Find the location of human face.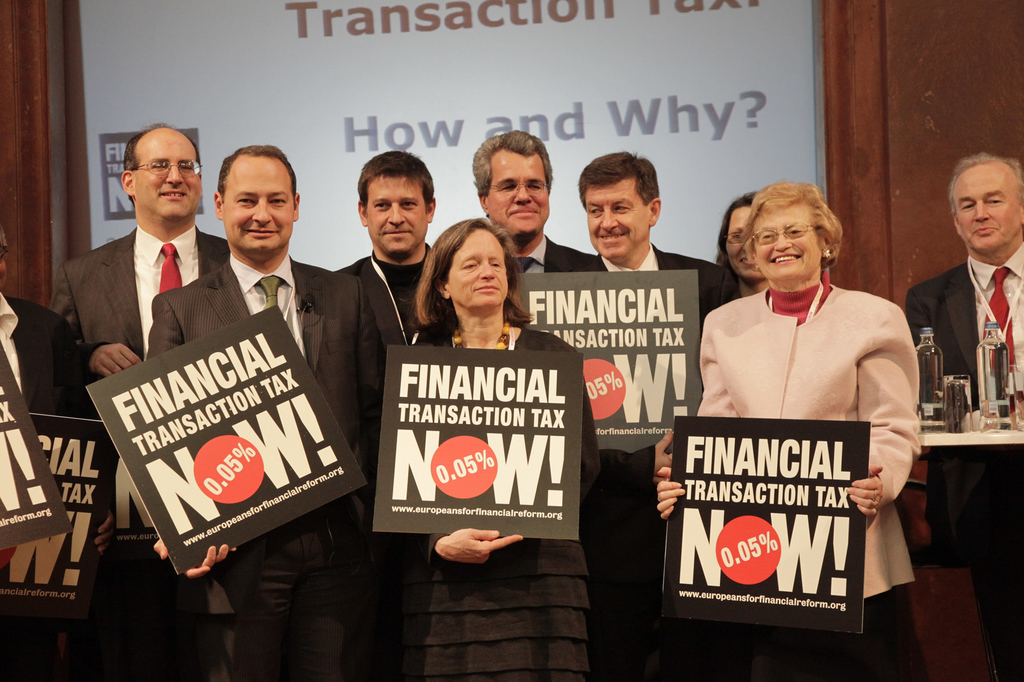
Location: 219,161,298,258.
